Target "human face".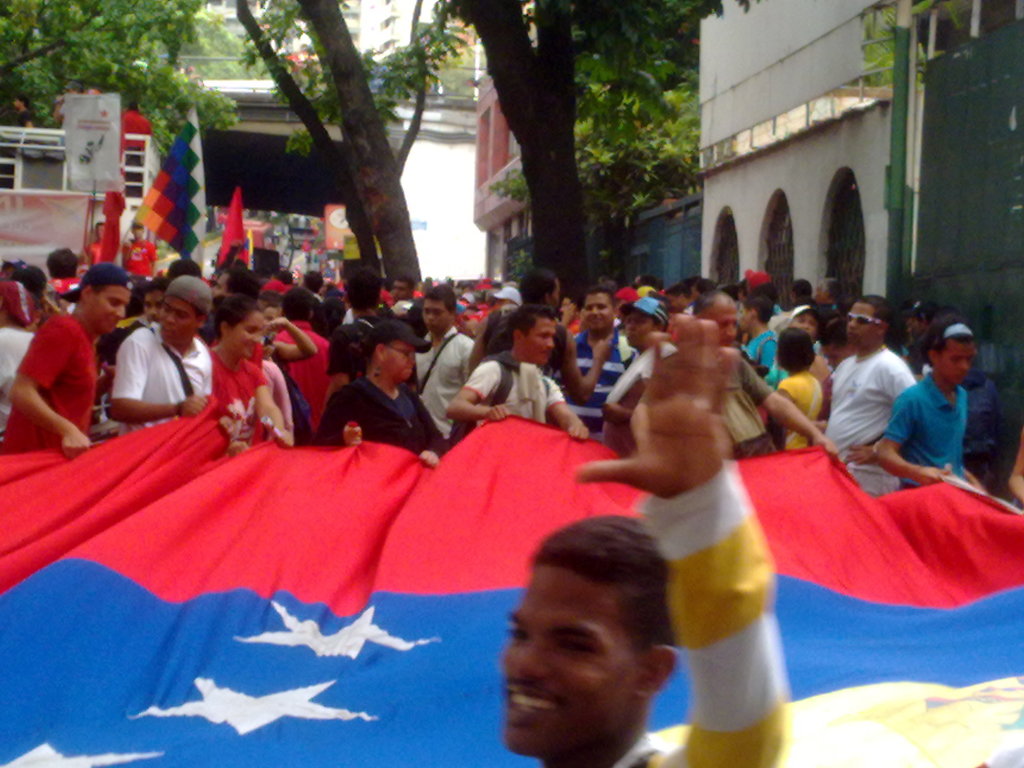
Target region: x1=232, y1=316, x2=258, y2=363.
